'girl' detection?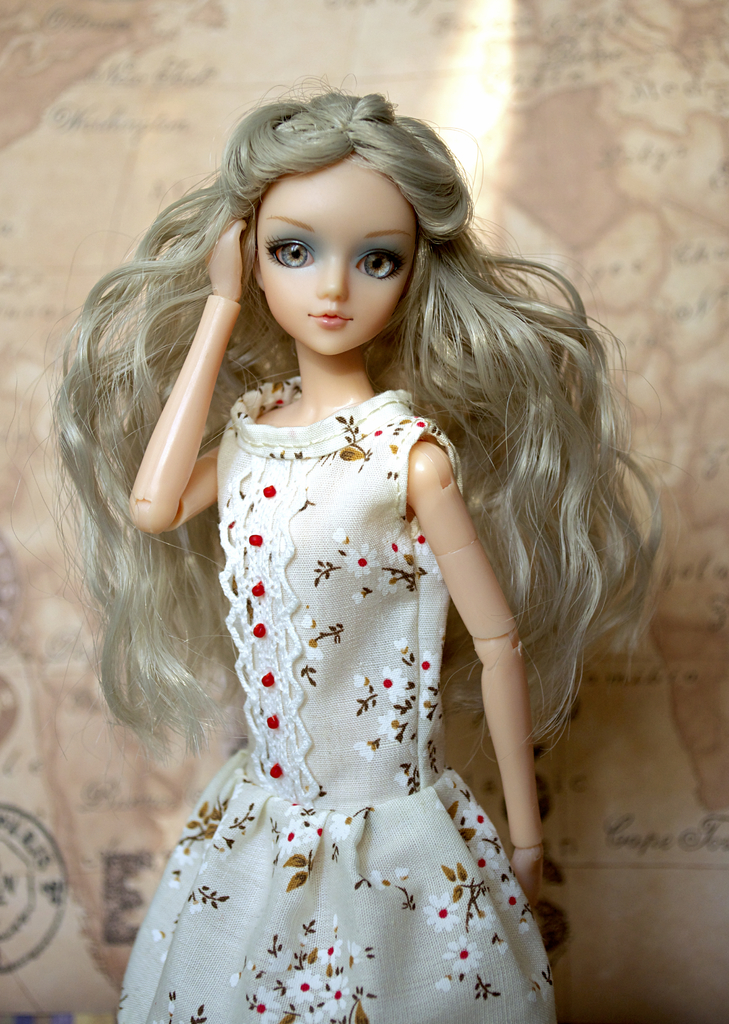
[x1=42, y1=94, x2=672, y2=1023]
